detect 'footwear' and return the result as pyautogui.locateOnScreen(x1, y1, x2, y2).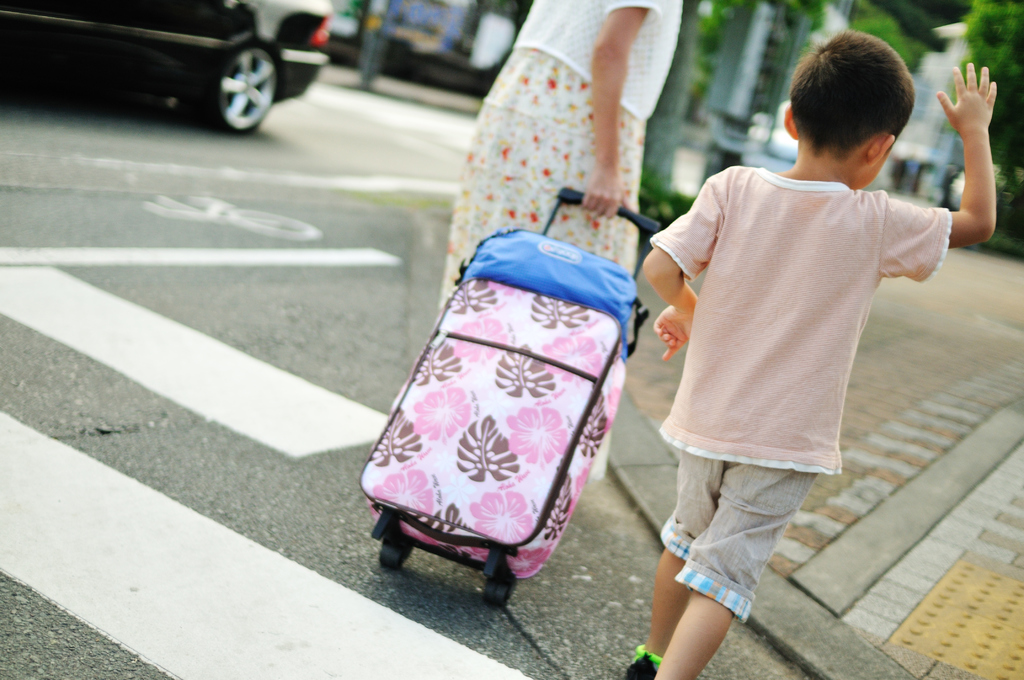
pyautogui.locateOnScreen(625, 644, 662, 679).
